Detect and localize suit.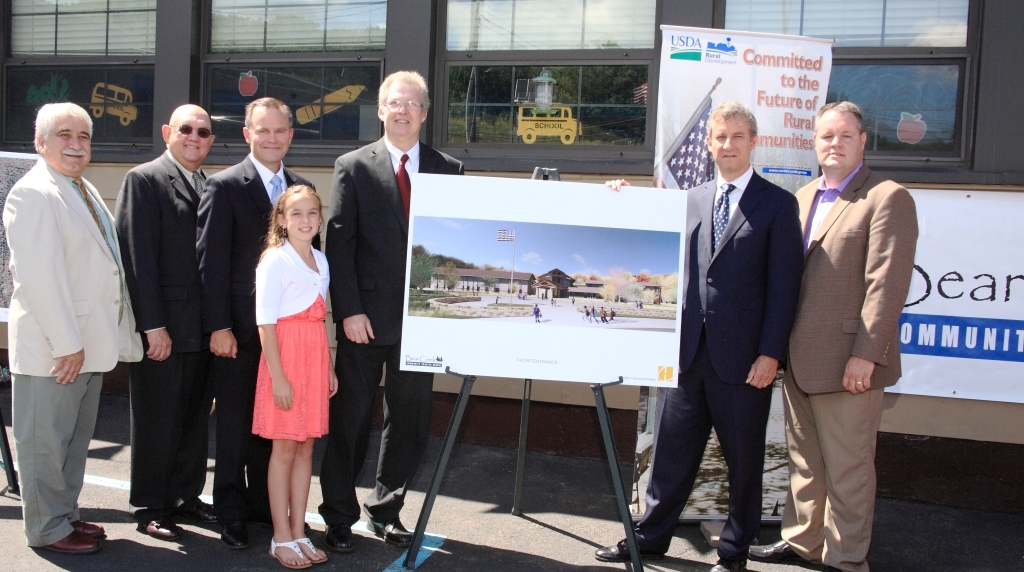
Localized at left=9, top=158, right=136, bottom=546.
